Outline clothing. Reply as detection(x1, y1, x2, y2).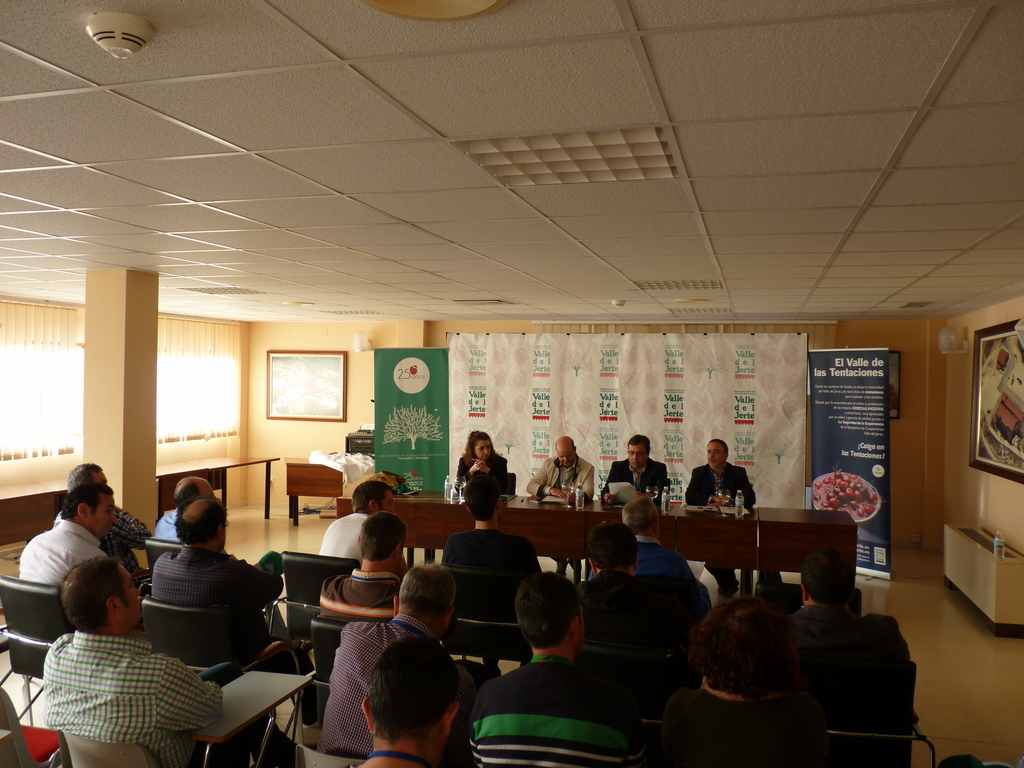
detection(685, 463, 753, 581).
